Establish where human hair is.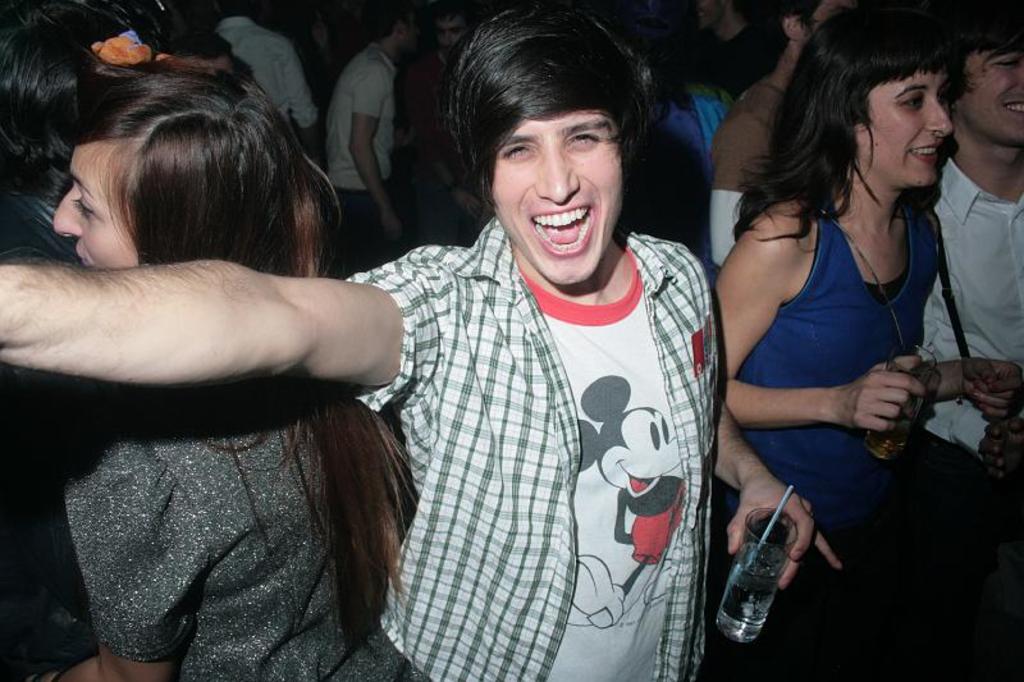
Established at left=0, top=0, right=183, bottom=261.
